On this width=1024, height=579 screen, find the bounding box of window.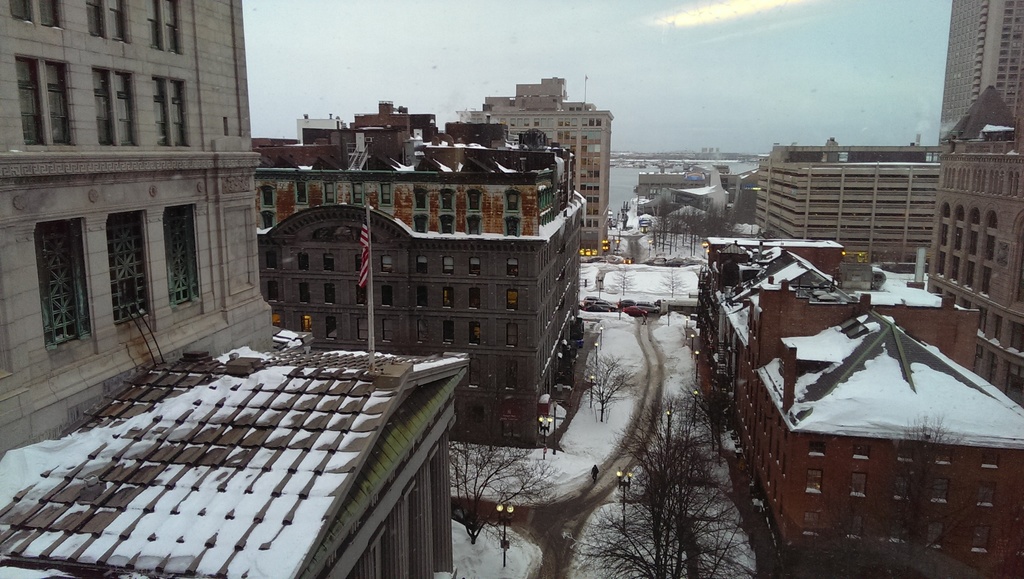
Bounding box: bbox(168, 3, 178, 51).
